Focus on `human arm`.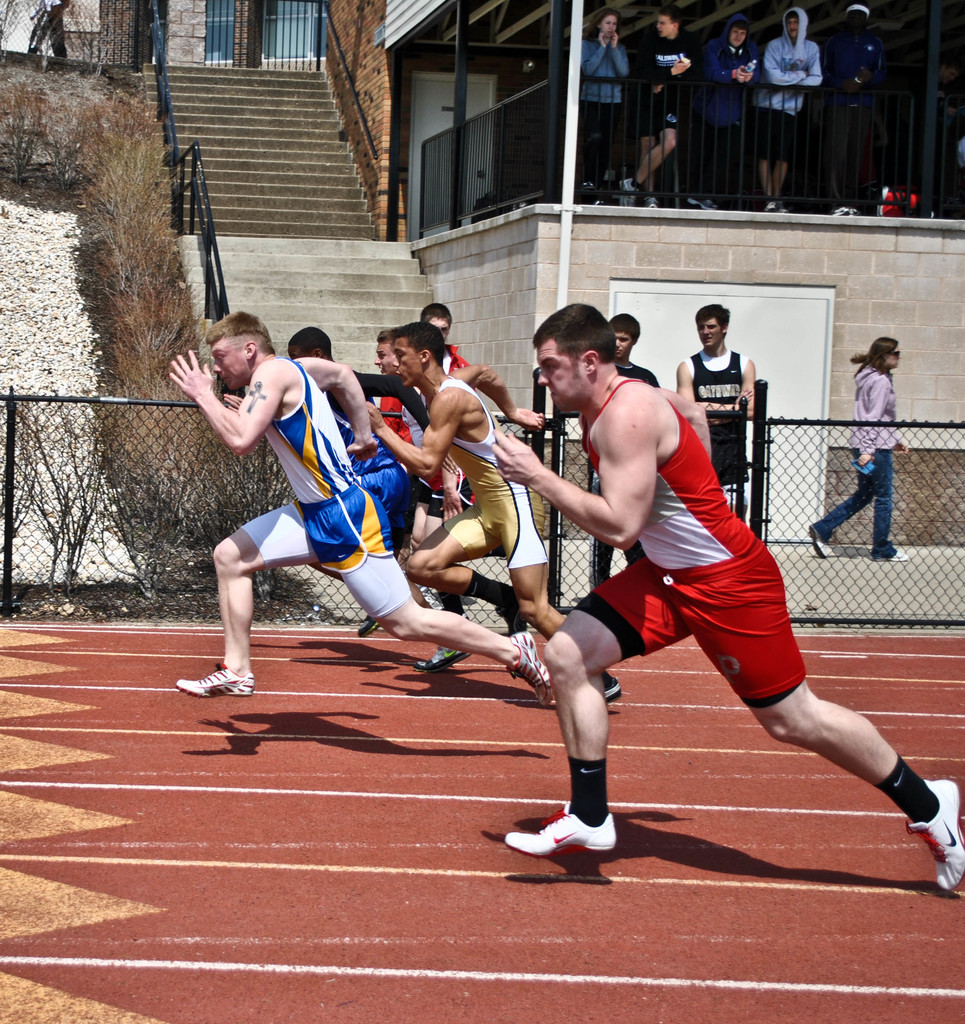
Focused at detection(737, 357, 759, 420).
